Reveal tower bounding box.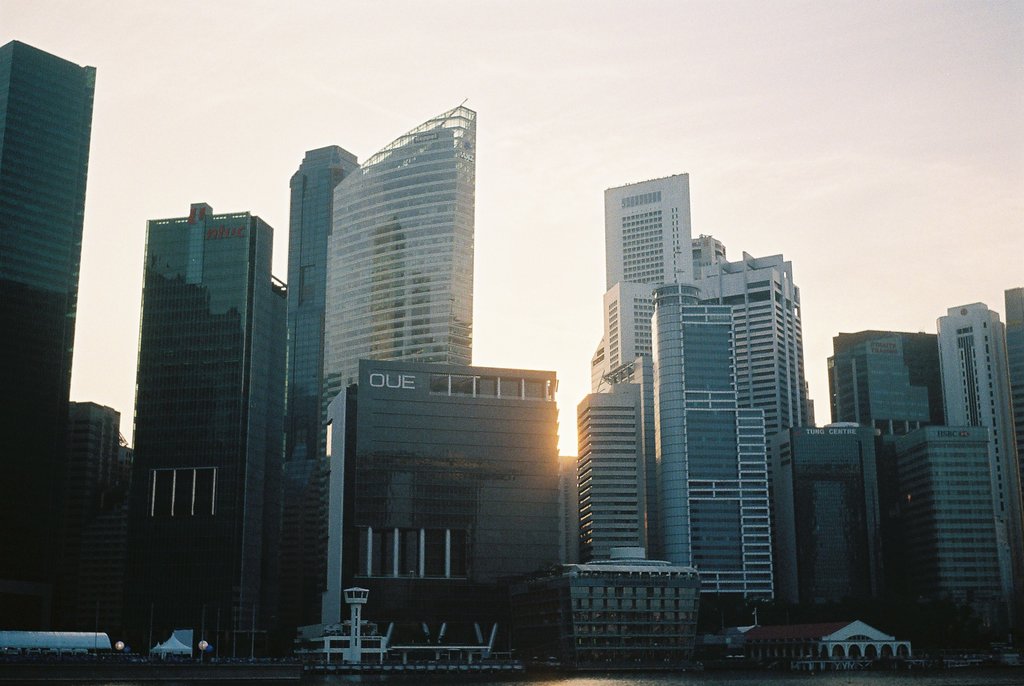
Revealed: {"left": 289, "top": 146, "right": 367, "bottom": 671}.
